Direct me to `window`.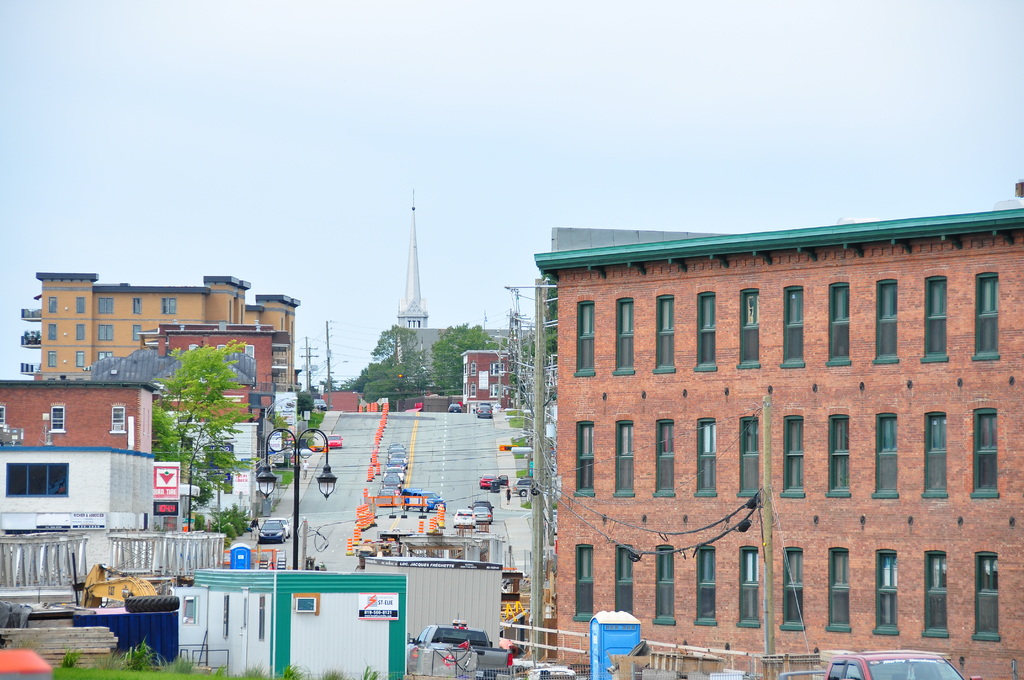
Direction: <box>738,546,756,620</box>.
